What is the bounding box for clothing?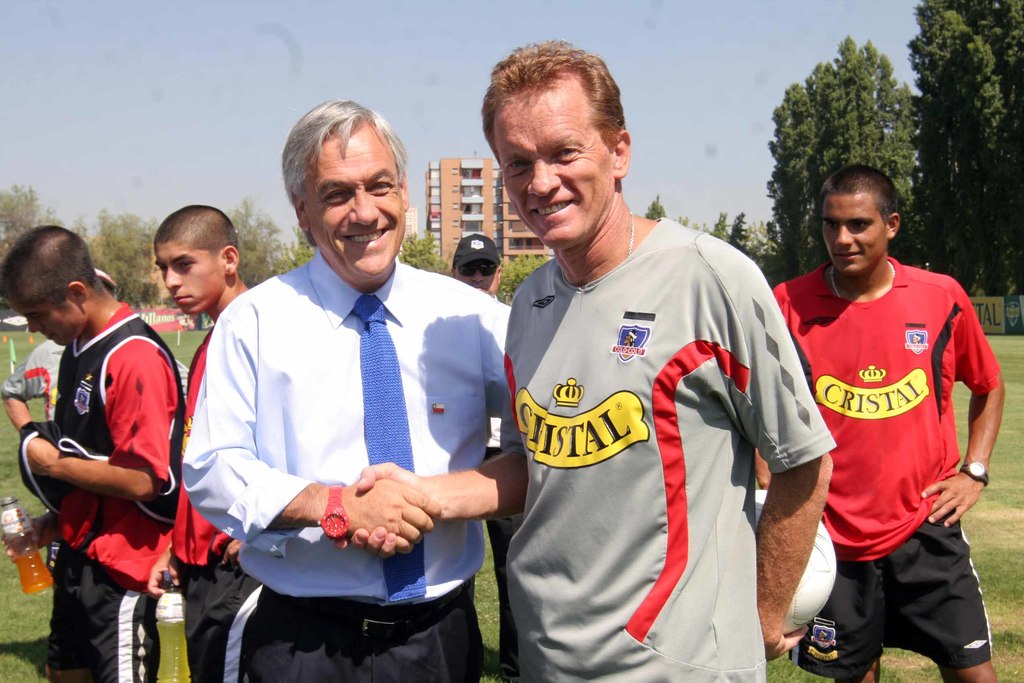
crop(485, 418, 520, 663).
